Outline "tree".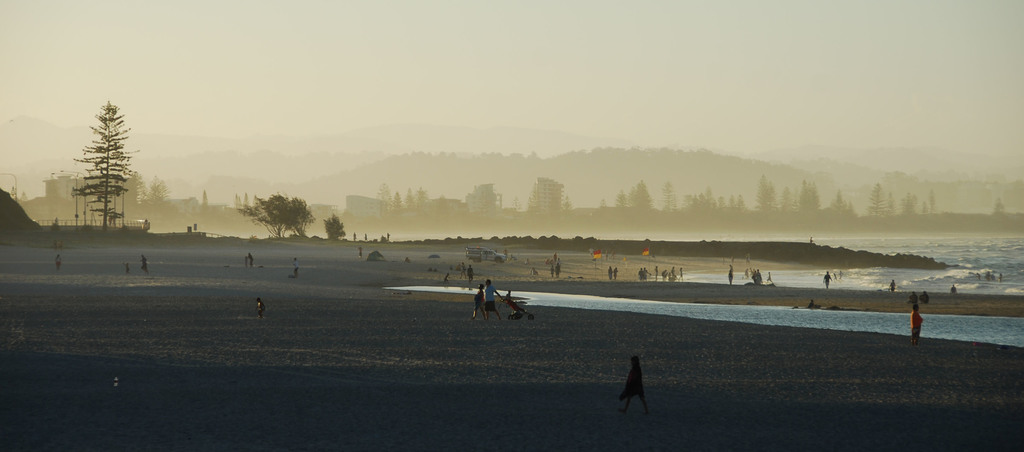
Outline: 315:210:346:235.
